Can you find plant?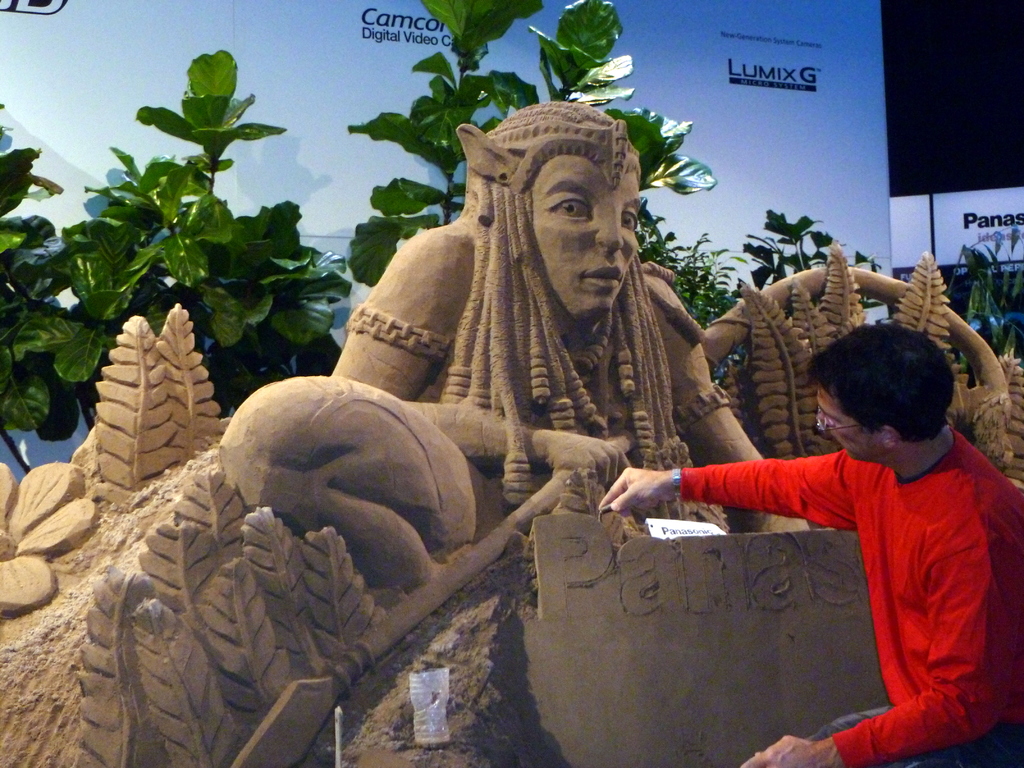
Yes, bounding box: left=0, top=83, right=79, bottom=428.
